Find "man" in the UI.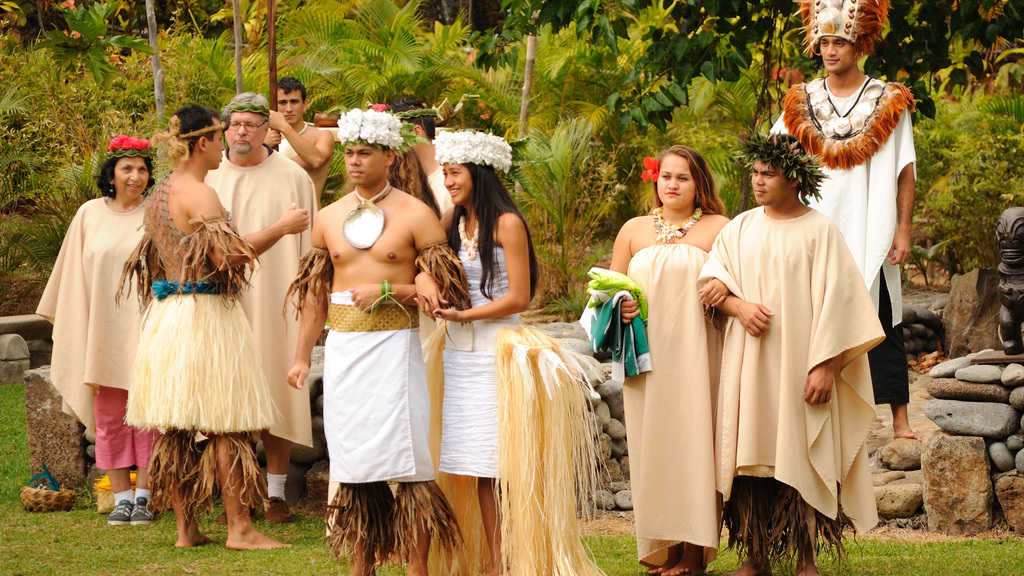
UI element at bbox(114, 106, 313, 553).
